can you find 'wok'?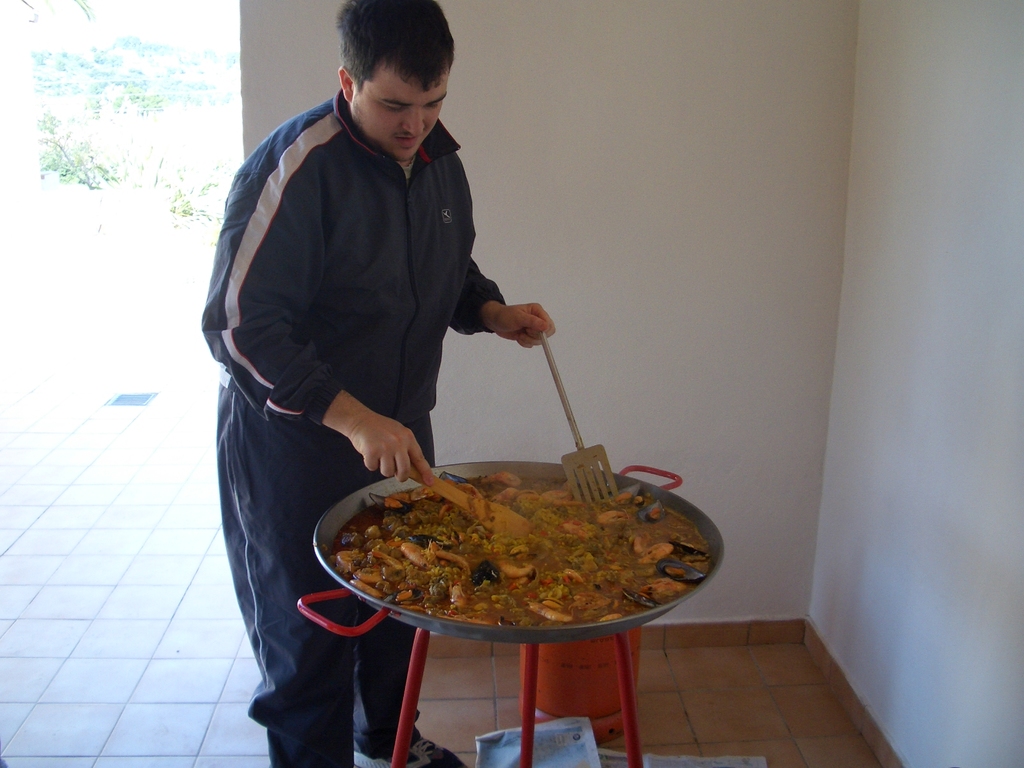
Yes, bounding box: (x1=327, y1=460, x2=699, y2=660).
